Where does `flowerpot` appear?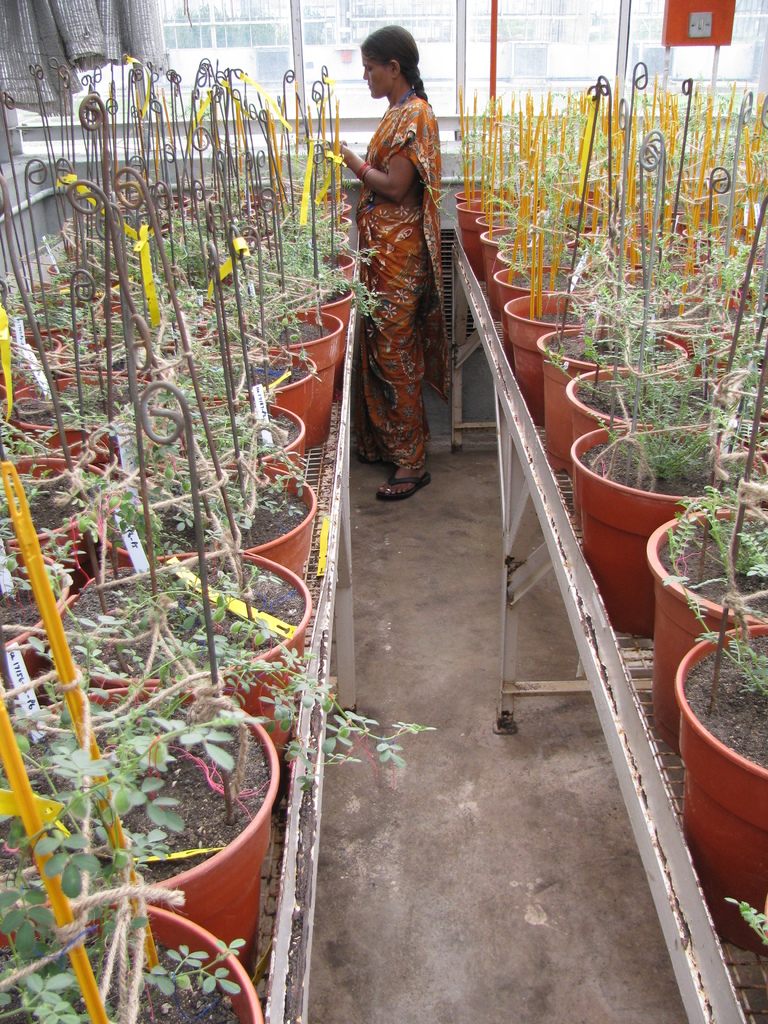
Appears at x1=563, y1=361, x2=632, y2=462.
